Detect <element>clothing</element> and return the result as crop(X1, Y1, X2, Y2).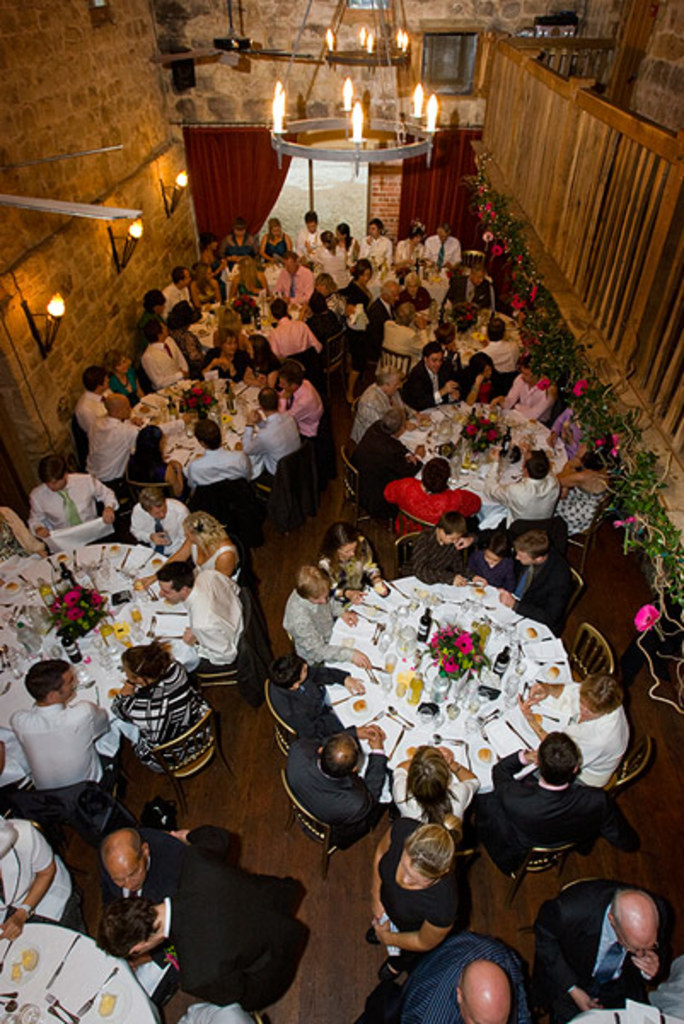
crop(27, 474, 116, 550).
